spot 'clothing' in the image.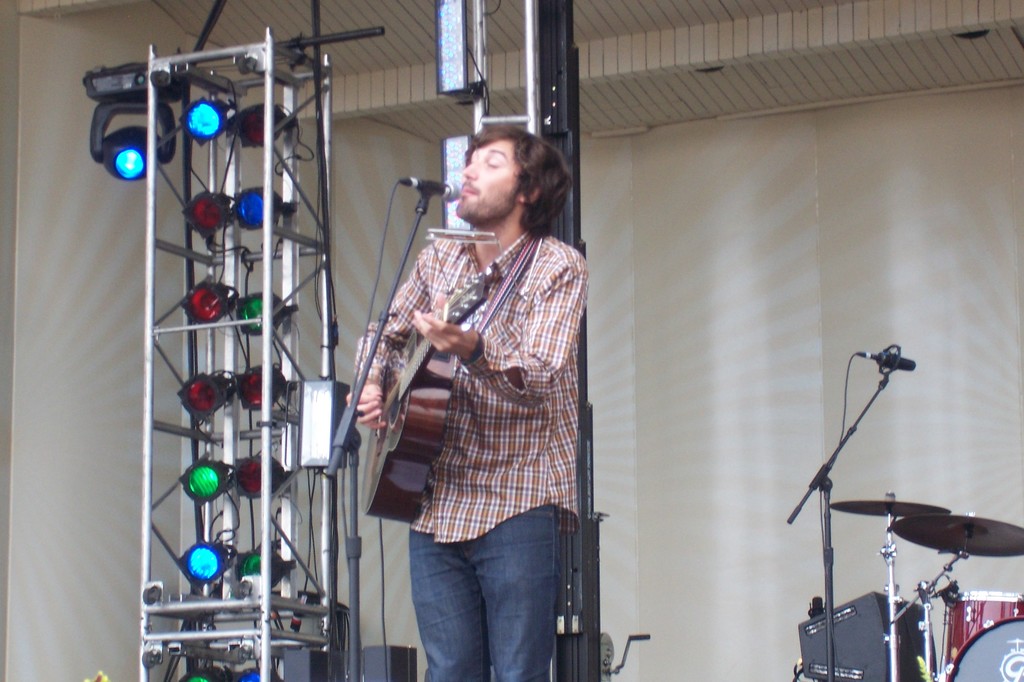
'clothing' found at bbox=(350, 165, 596, 663).
